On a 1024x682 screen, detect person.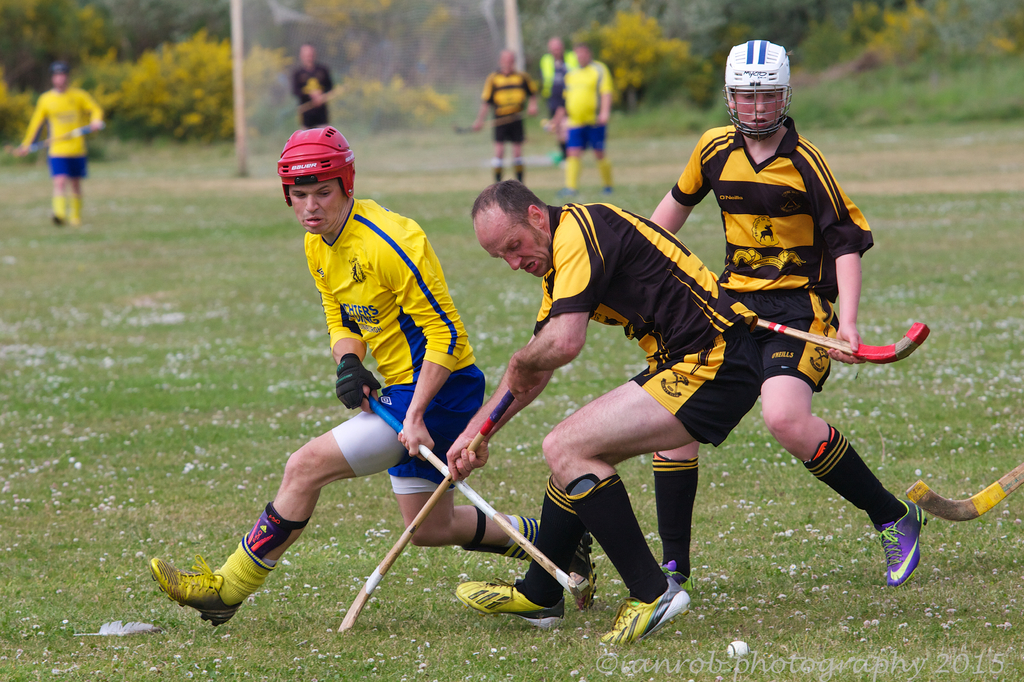
l=651, t=88, r=920, b=586.
